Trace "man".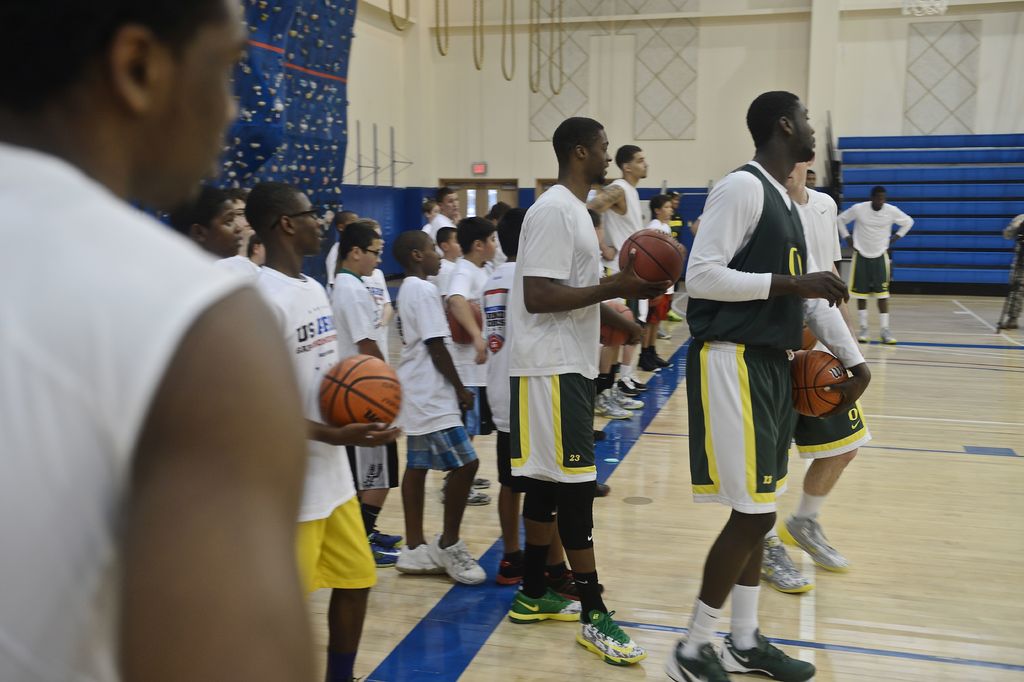
Traced to pyautogui.locateOnScreen(346, 209, 403, 561).
